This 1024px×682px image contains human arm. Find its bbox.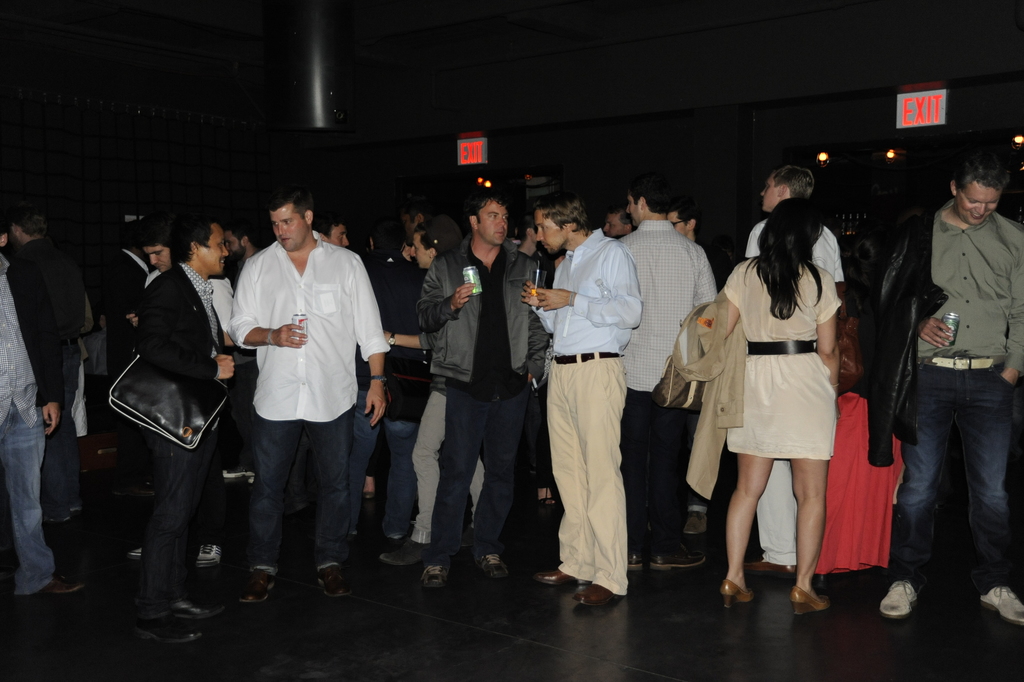
detection(12, 261, 65, 437).
